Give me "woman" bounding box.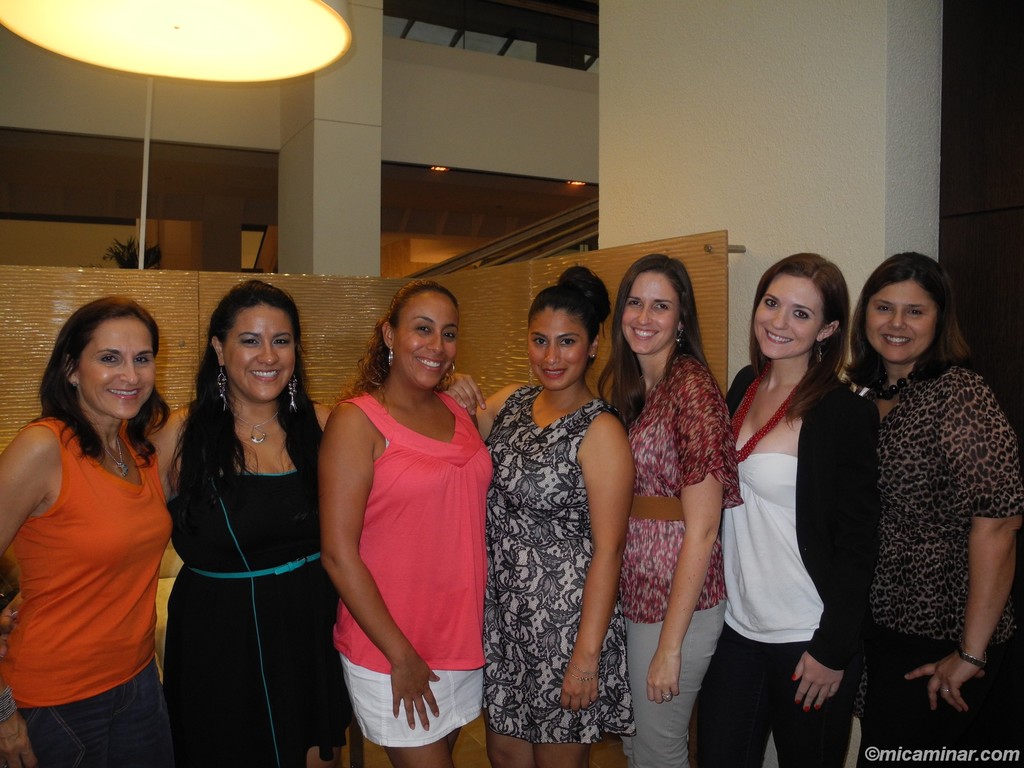
x1=143, y1=257, x2=329, y2=758.
